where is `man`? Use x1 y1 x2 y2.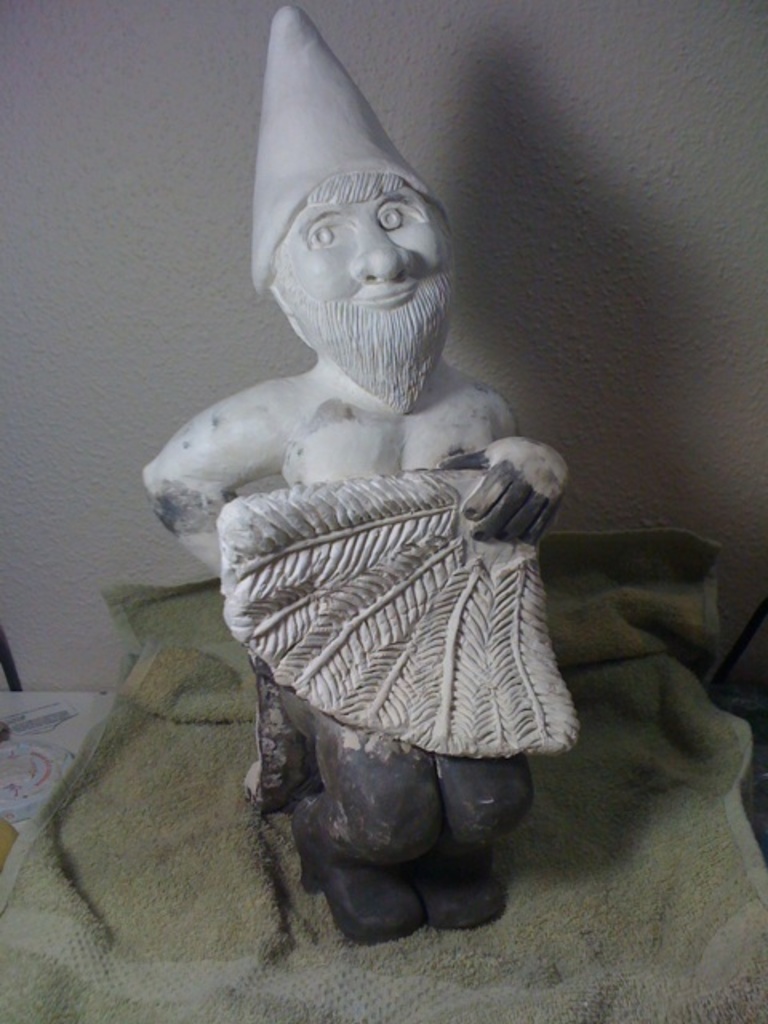
150 90 589 928.
